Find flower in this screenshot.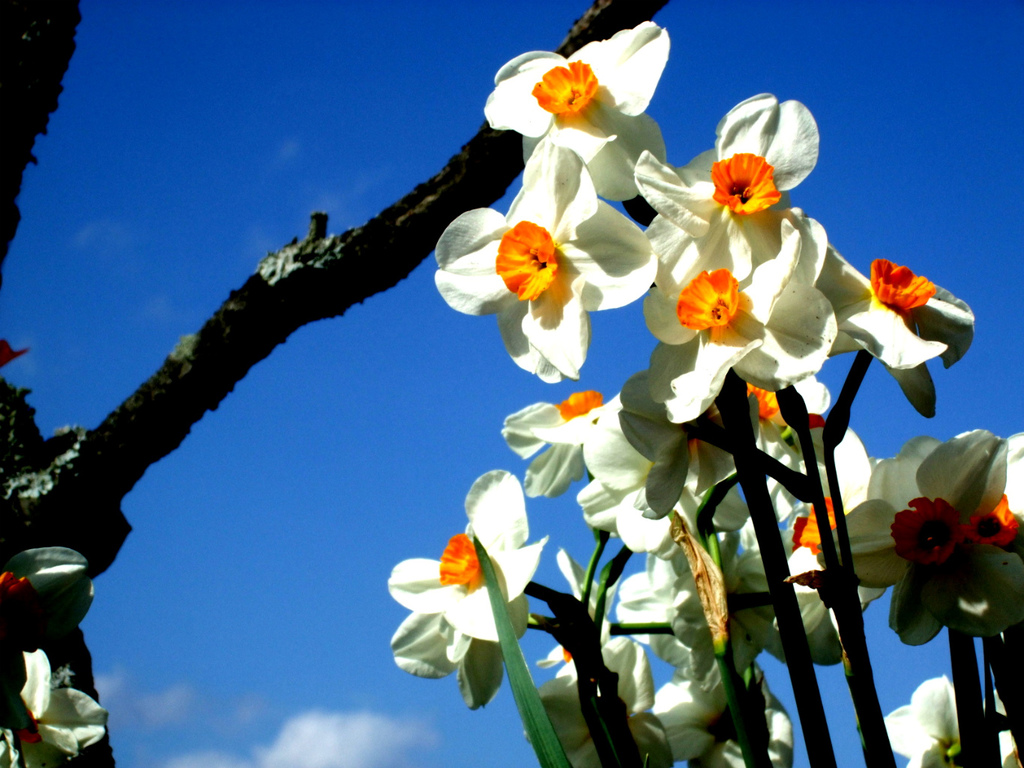
The bounding box for flower is crop(630, 90, 823, 296).
